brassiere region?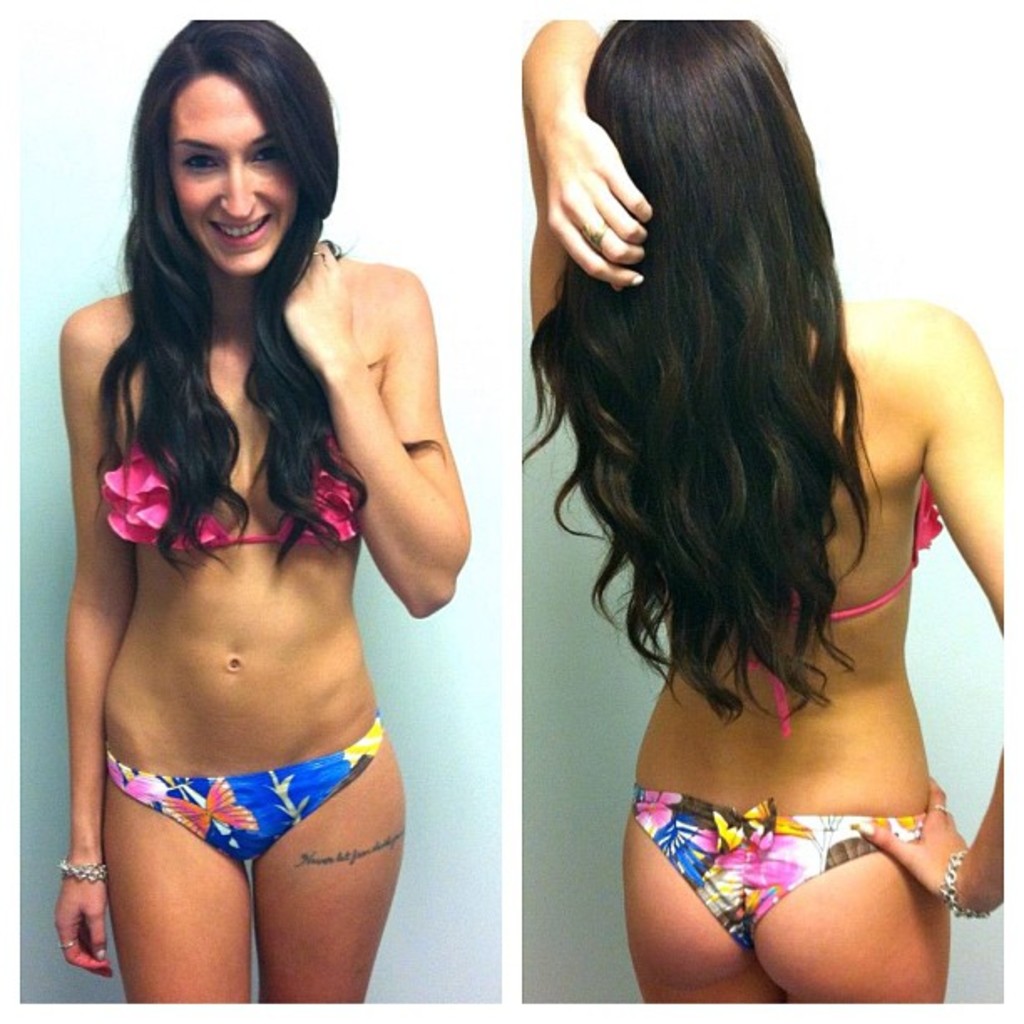
[743, 482, 942, 733]
